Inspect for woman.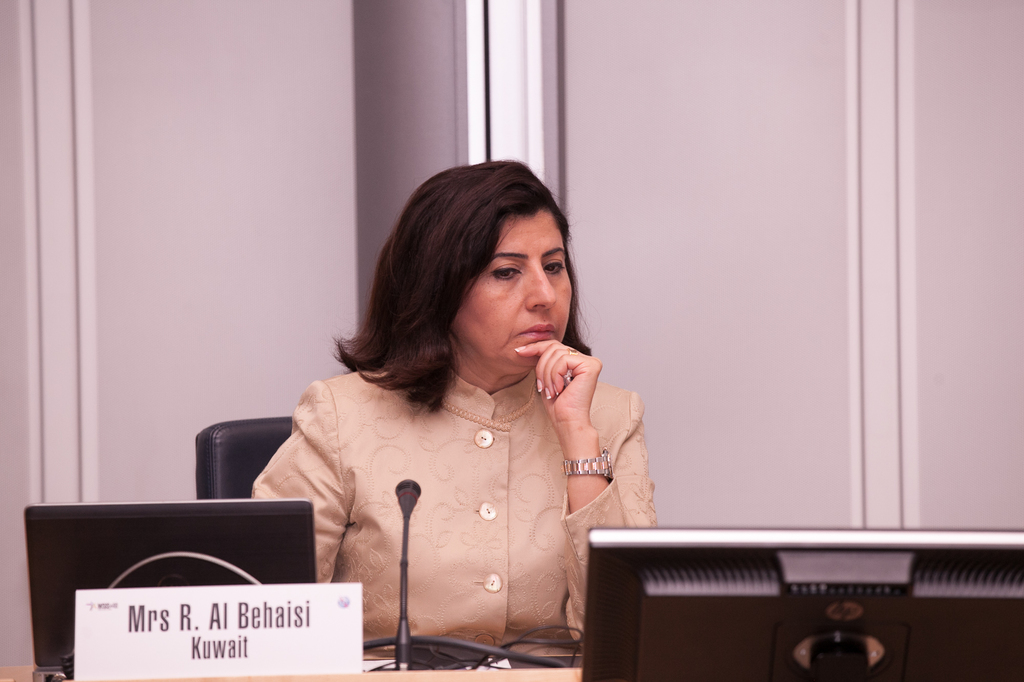
Inspection: x1=227 y1=180 x2=651 y2=681.
